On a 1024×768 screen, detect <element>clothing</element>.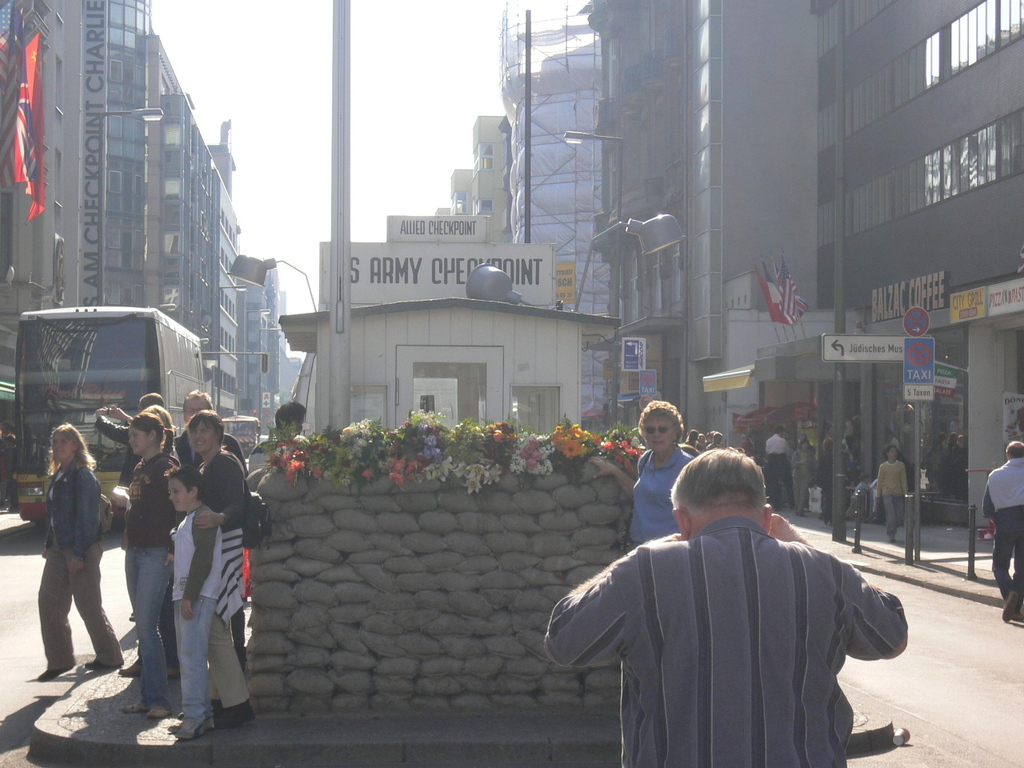
Rect(555, 492, 913, 757).
